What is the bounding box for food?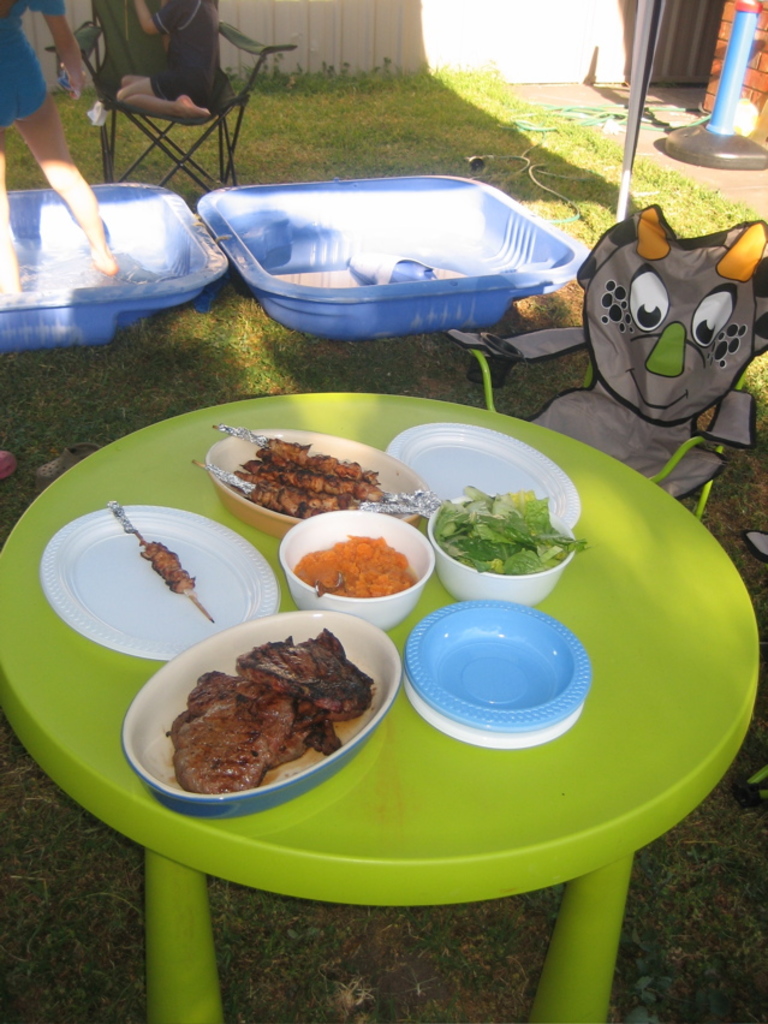
x1=76, y1=530, x2=200, y2=615.
